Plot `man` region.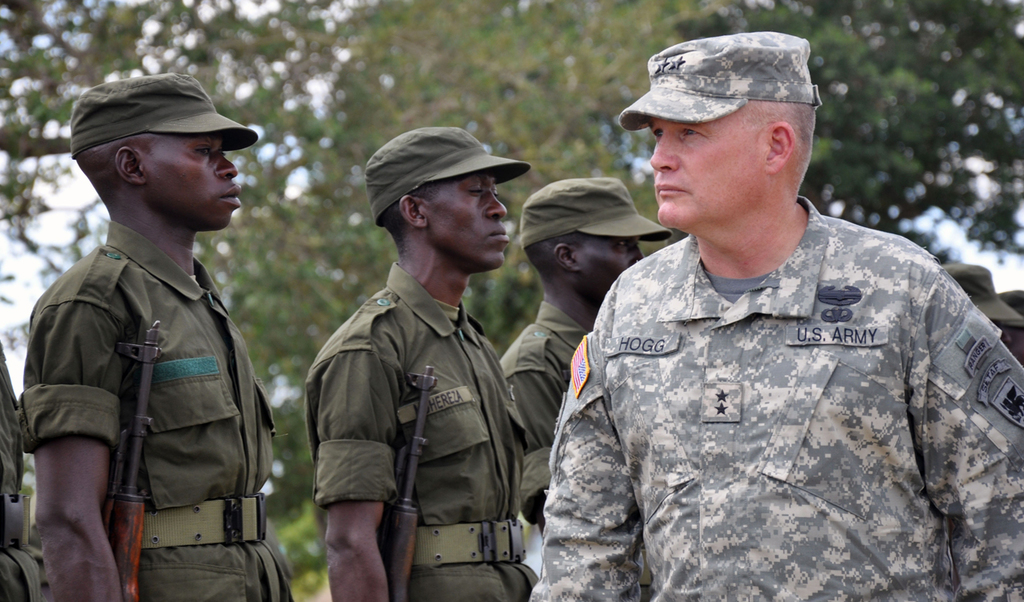
Plotted at select_region(307, 131, 541, 601).
